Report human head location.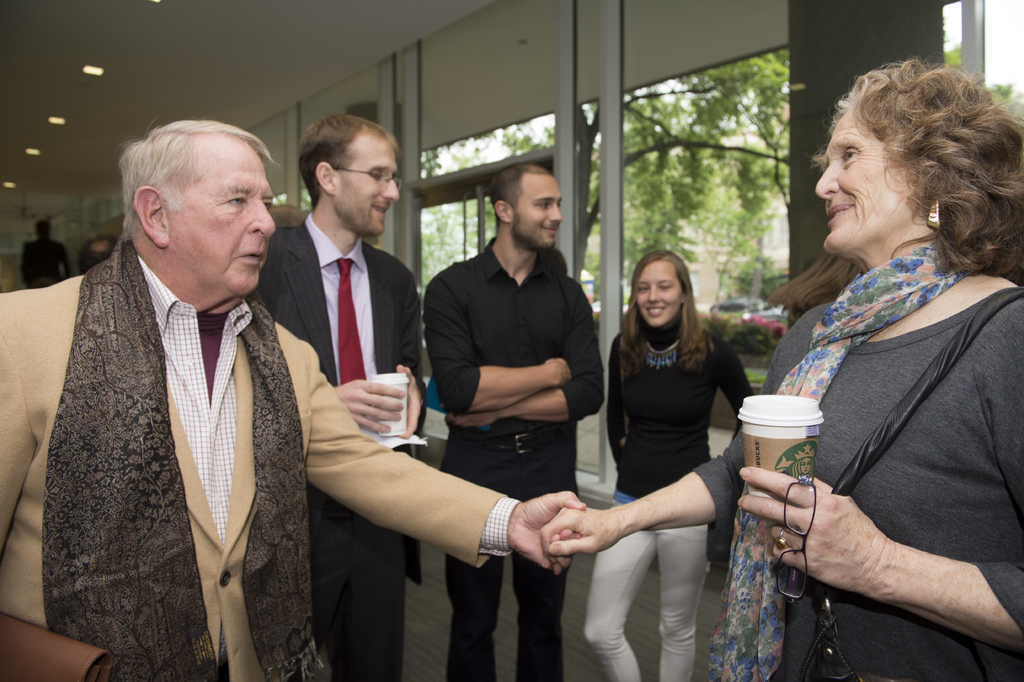
Report: <box>486,170,563,256</box>.
